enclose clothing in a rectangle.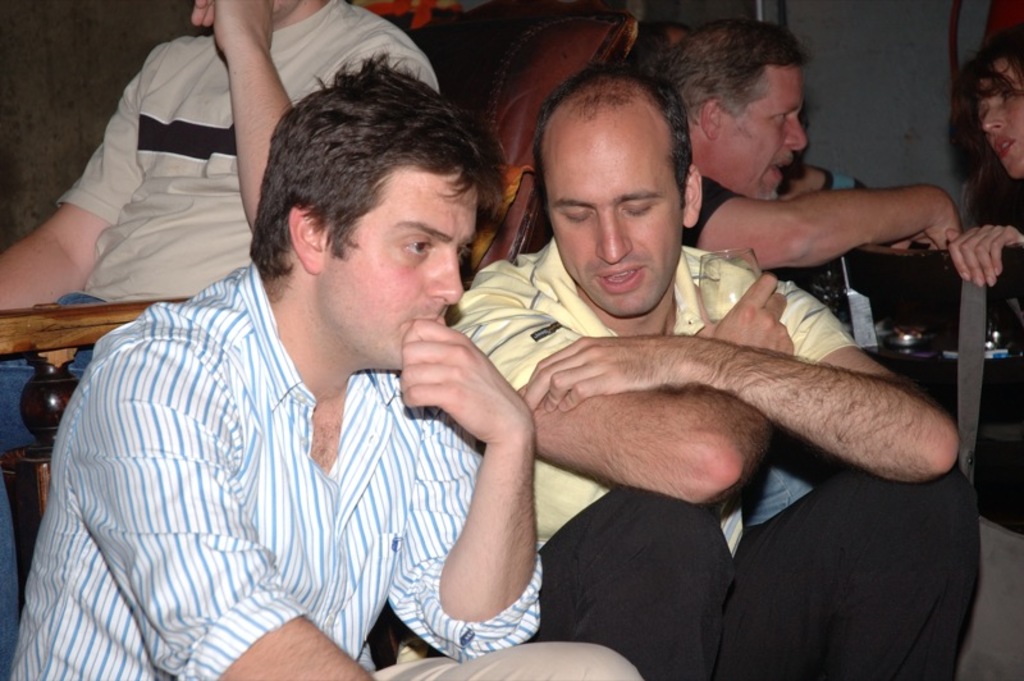
region(0, 0, 442, 680).
